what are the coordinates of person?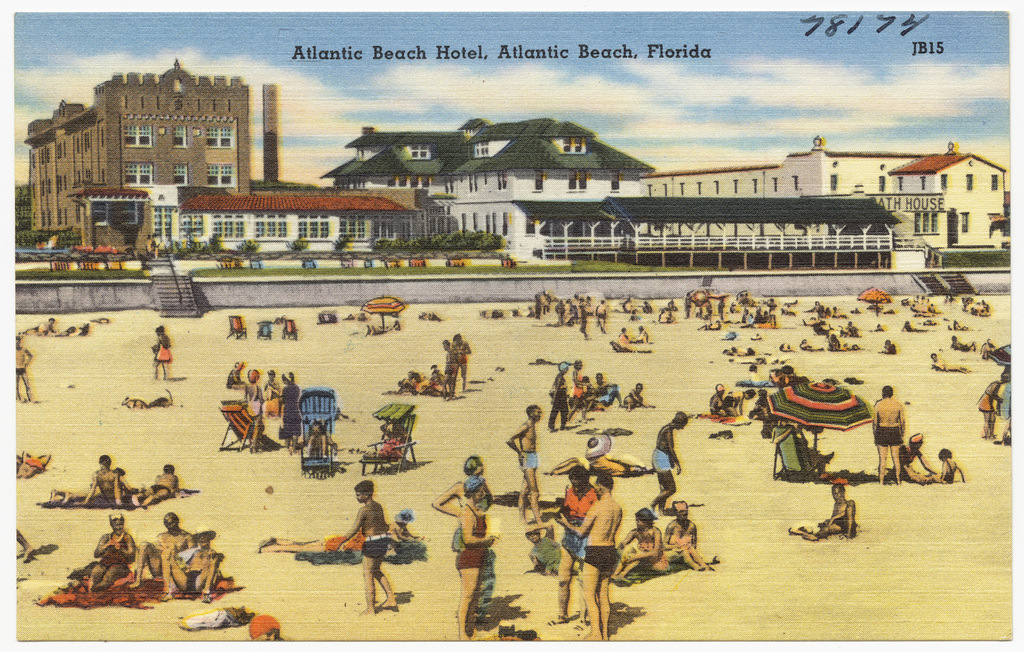
<box>554,464,629,636</box>.
